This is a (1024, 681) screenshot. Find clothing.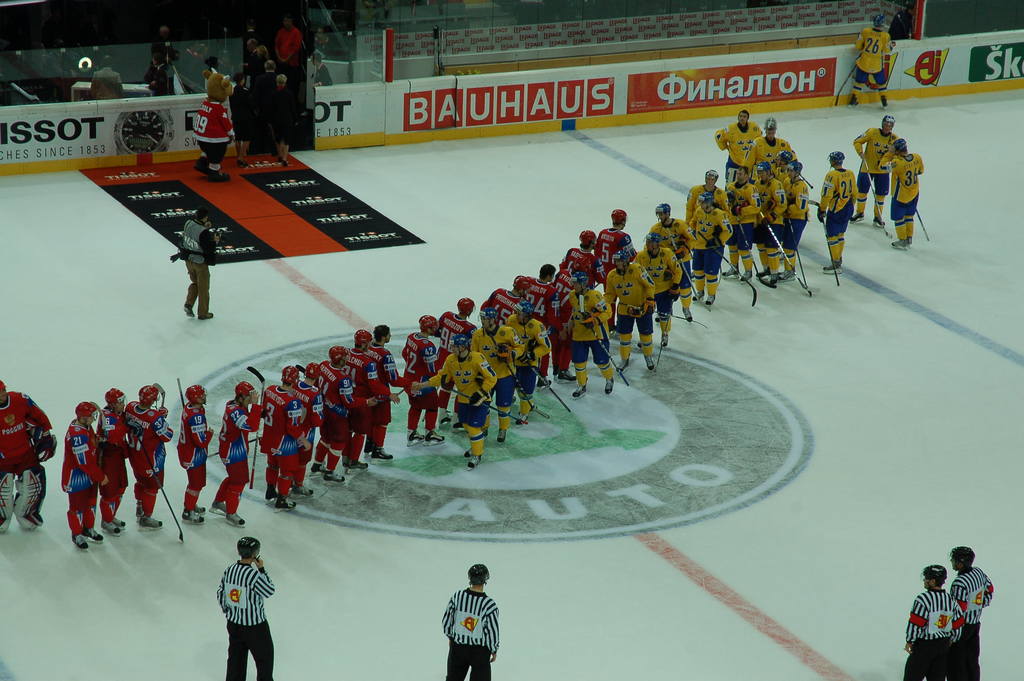
Bounding box: x1=184, y1=215, x2=221, y2=317.
